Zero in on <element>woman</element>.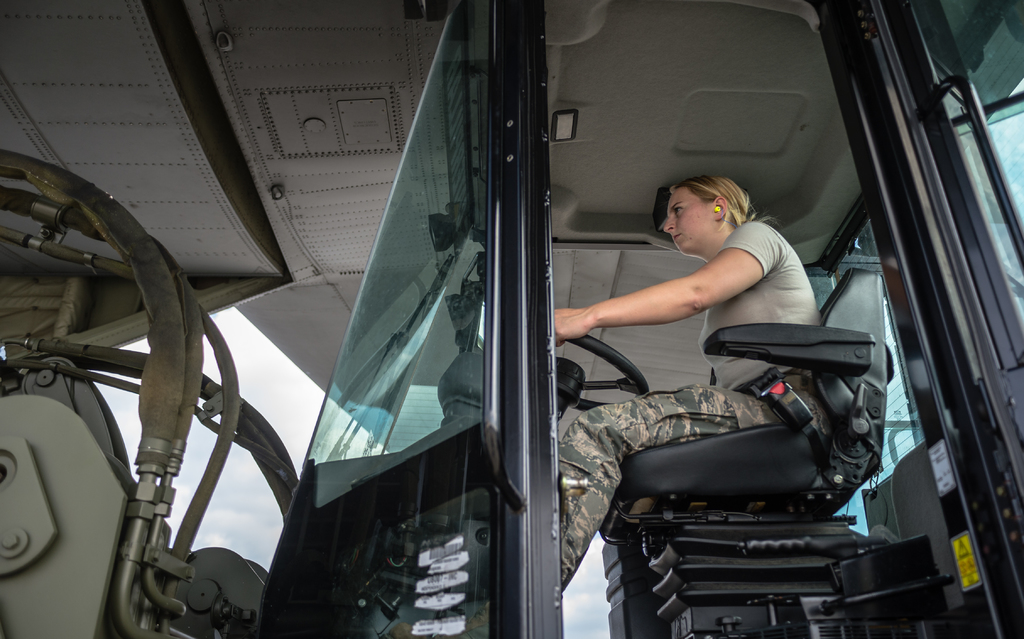
Zeroed in: bbox=[545, 169, 831, 599].
